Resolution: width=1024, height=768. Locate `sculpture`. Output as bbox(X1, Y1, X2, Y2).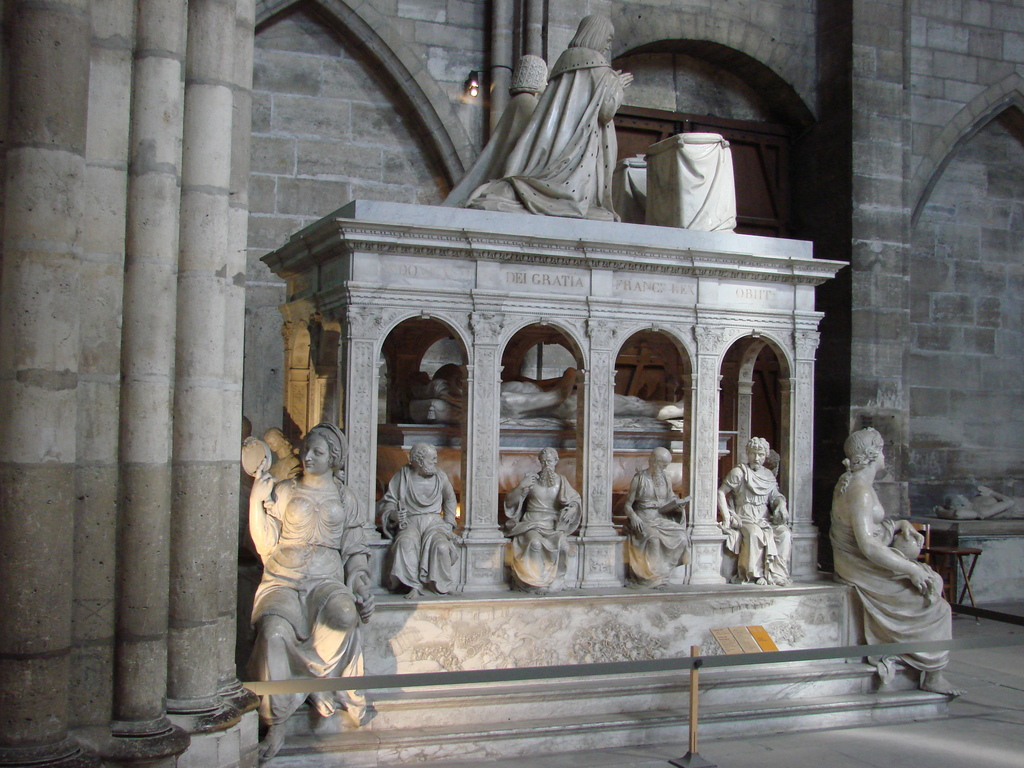
bbox(720, 438, 790, 584).
